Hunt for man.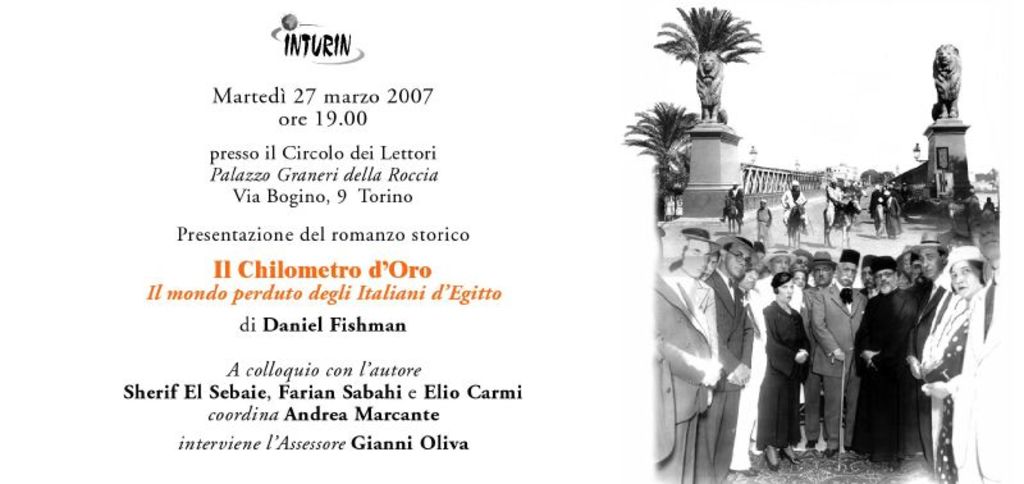
Hunted down at <bbox>810, 245, 868, 452</bbox>.
